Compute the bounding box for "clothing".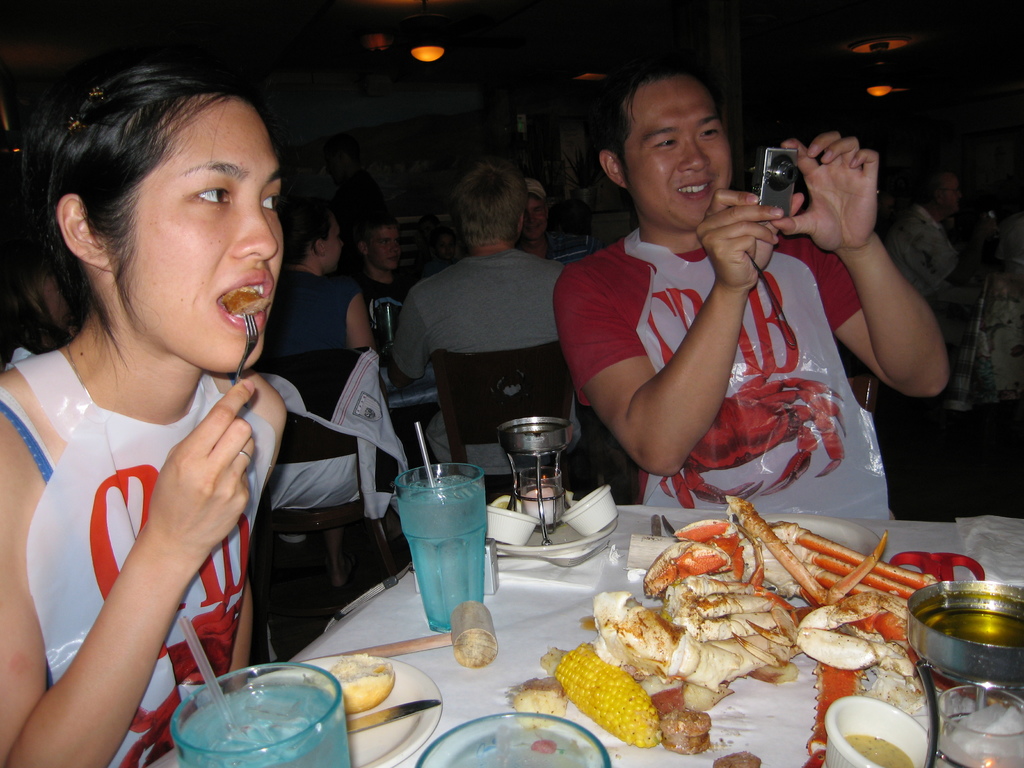
x1=244 y1=269 x2=358 y2=516.
